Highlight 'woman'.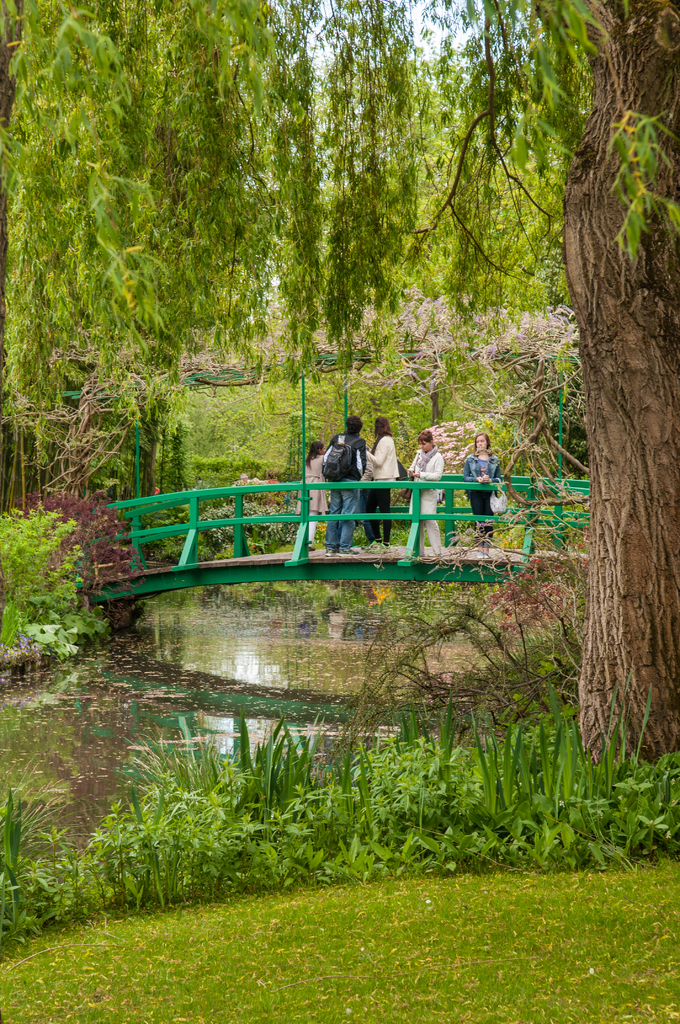
Highlighted region: region(406, 428, 443, 557).
